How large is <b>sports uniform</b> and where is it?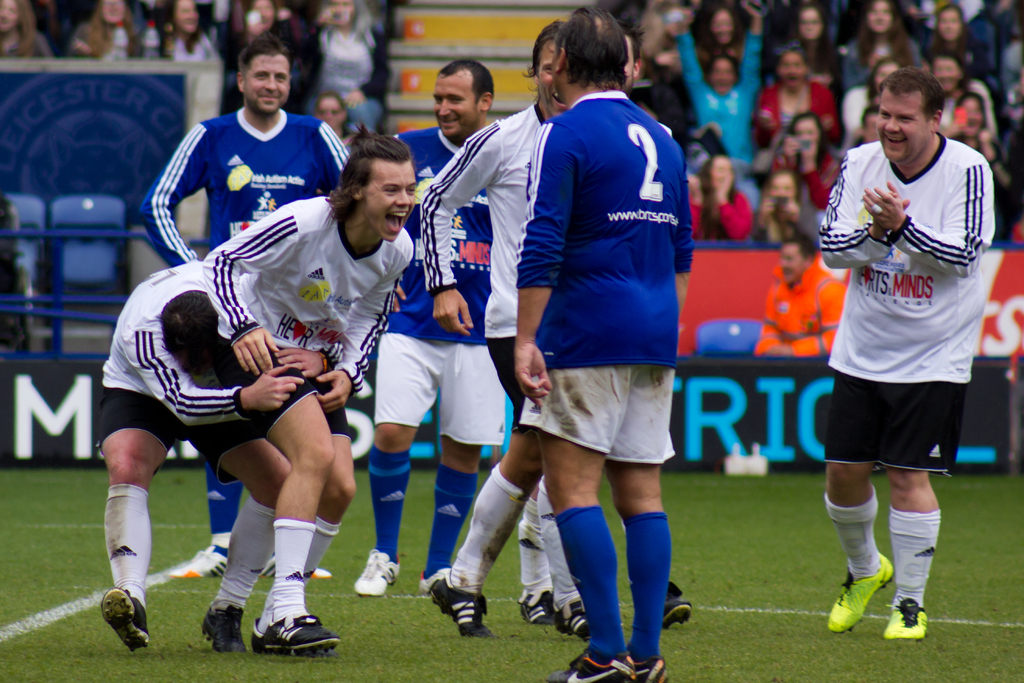
Bounding box: x1=80, y1=247, x2=294, y2=658.
